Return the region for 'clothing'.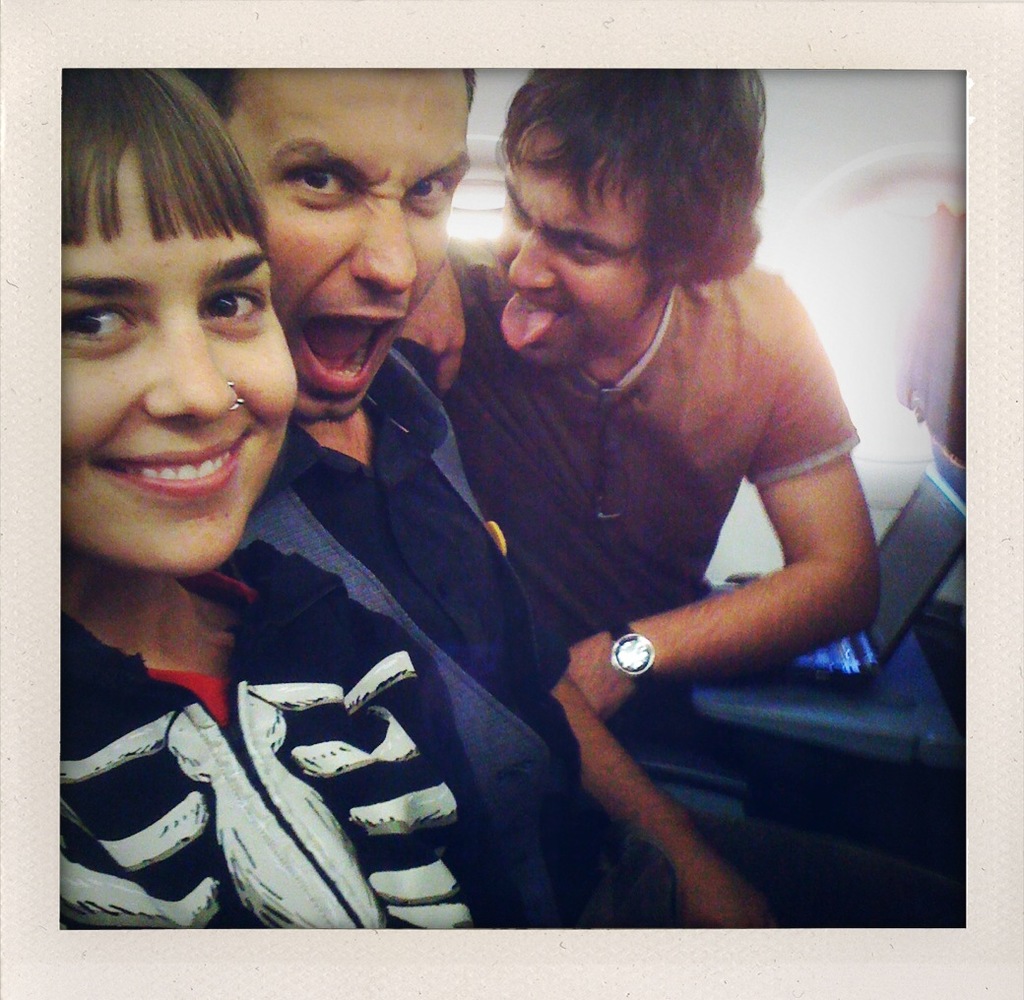
{"left": 231, "top": 333, "right": 685, "bottom": 936}.
